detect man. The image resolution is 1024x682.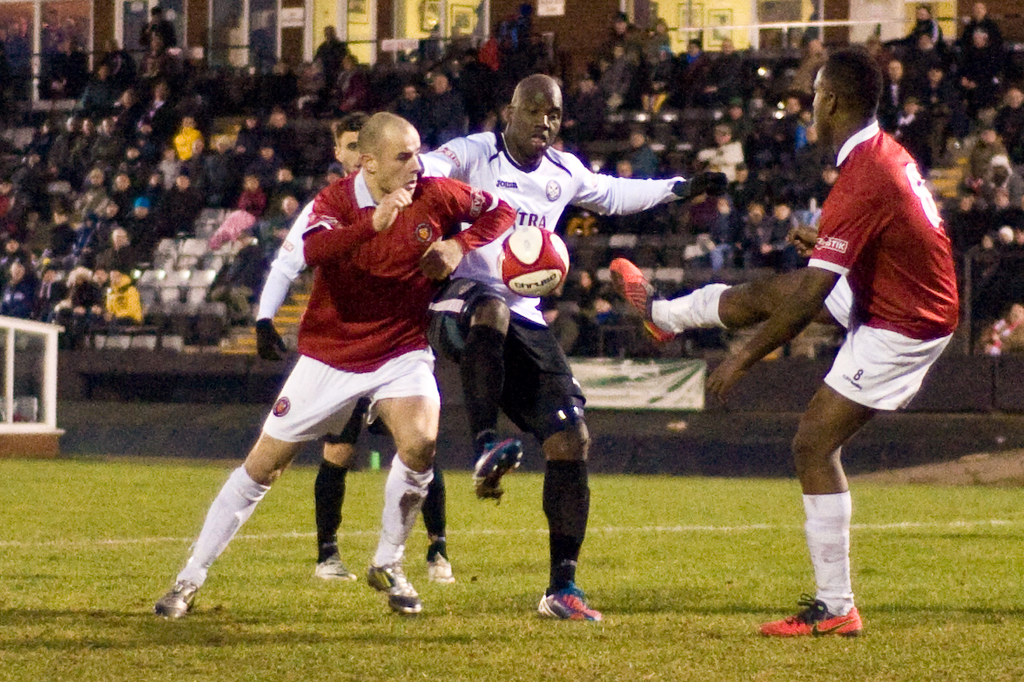
x1=136, y1=100, x2=506, y2=633.
